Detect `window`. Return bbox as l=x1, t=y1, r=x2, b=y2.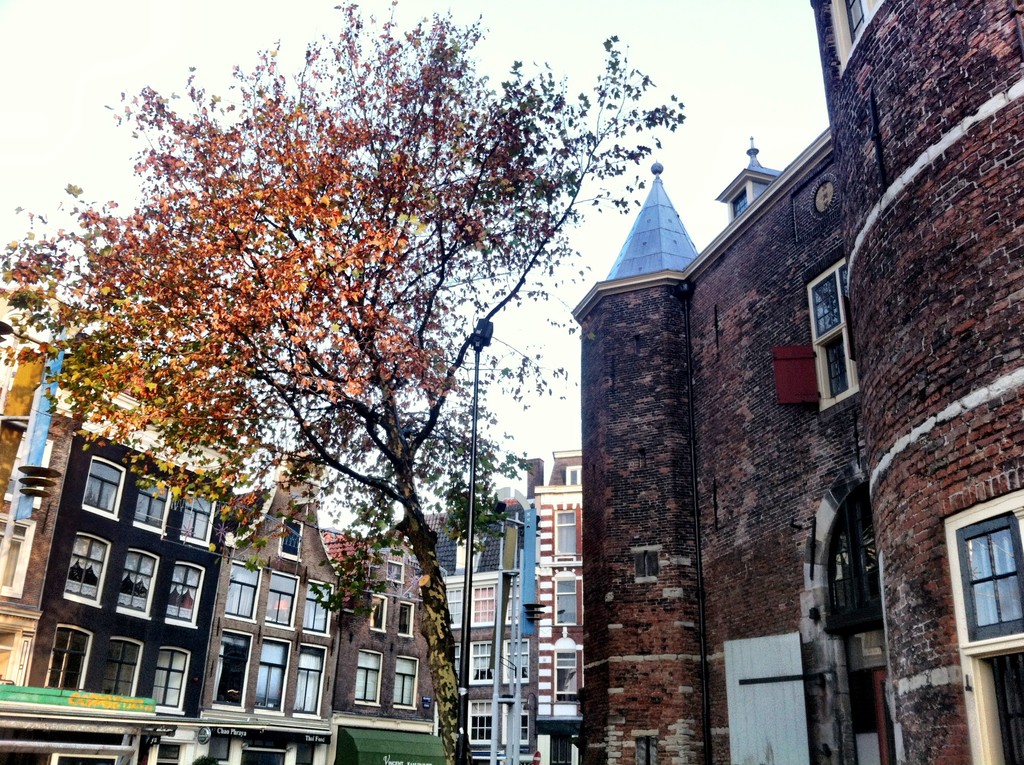
l=60, t=533, r=113, b=611.
